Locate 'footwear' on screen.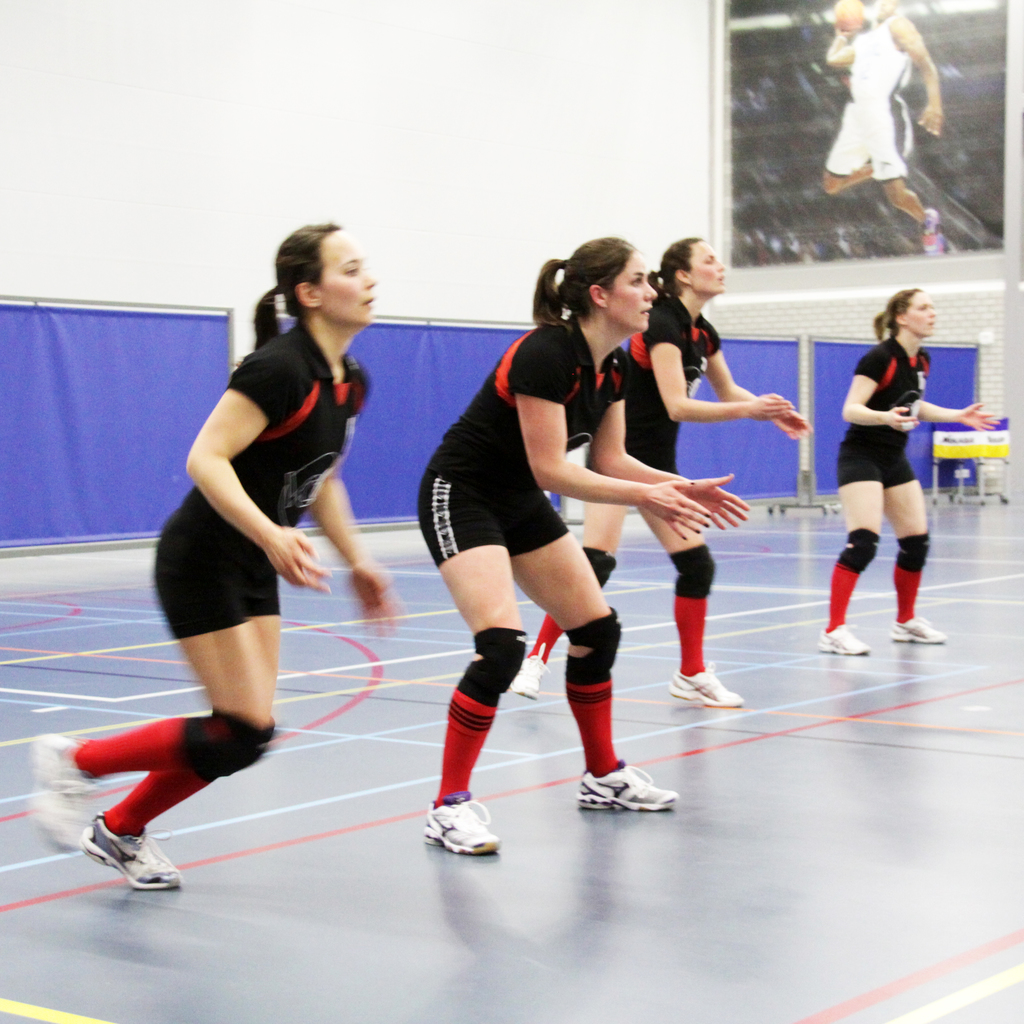
On screen at [577, 756, 684, 813].
